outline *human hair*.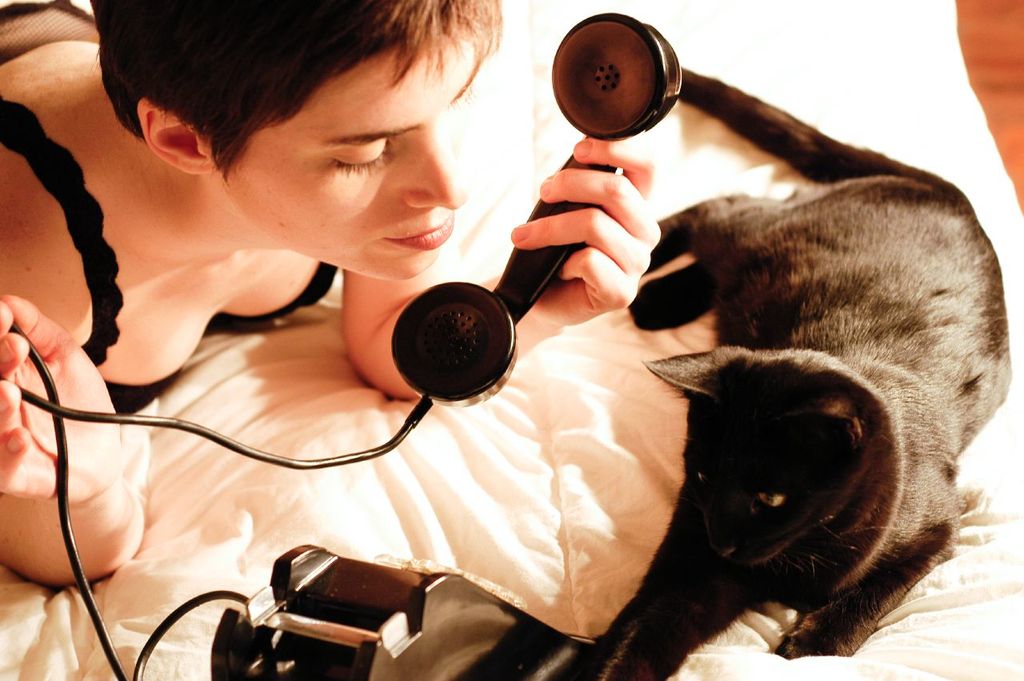
Outline: left=79, top=2, right=546, bottom=231.
